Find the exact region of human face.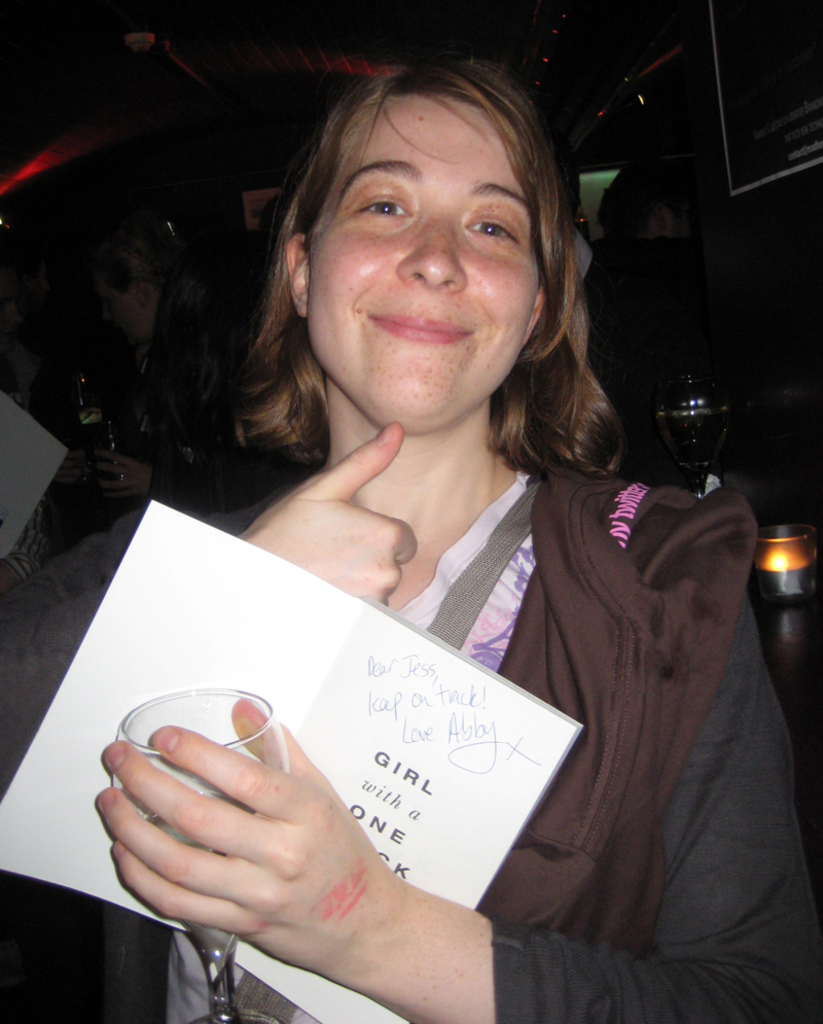
Exact region: box(312, 100, 532, 418).
